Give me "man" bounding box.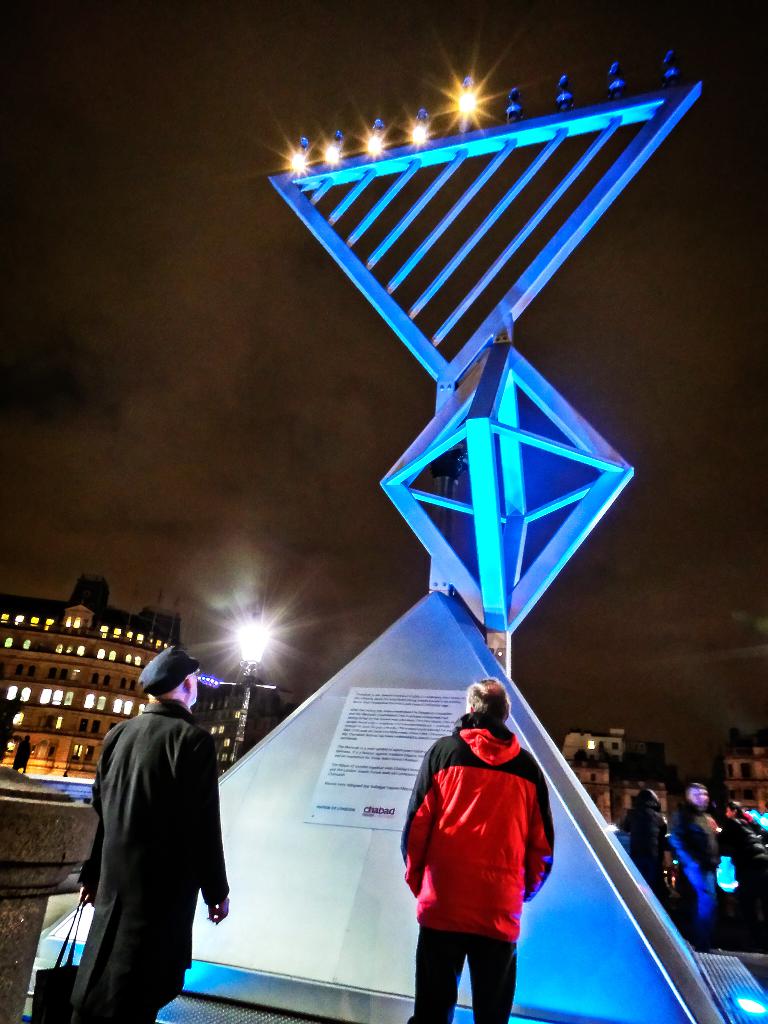
Rect(399, 669, 562, 1023).
